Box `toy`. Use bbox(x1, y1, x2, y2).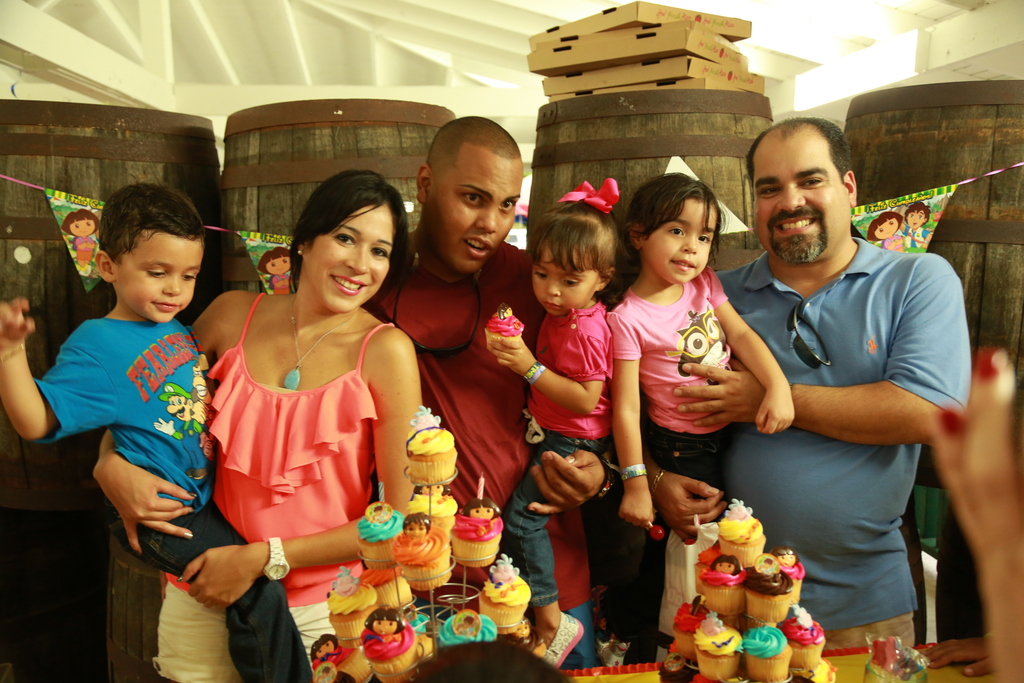
bbox(413, 481, 452, 495).
